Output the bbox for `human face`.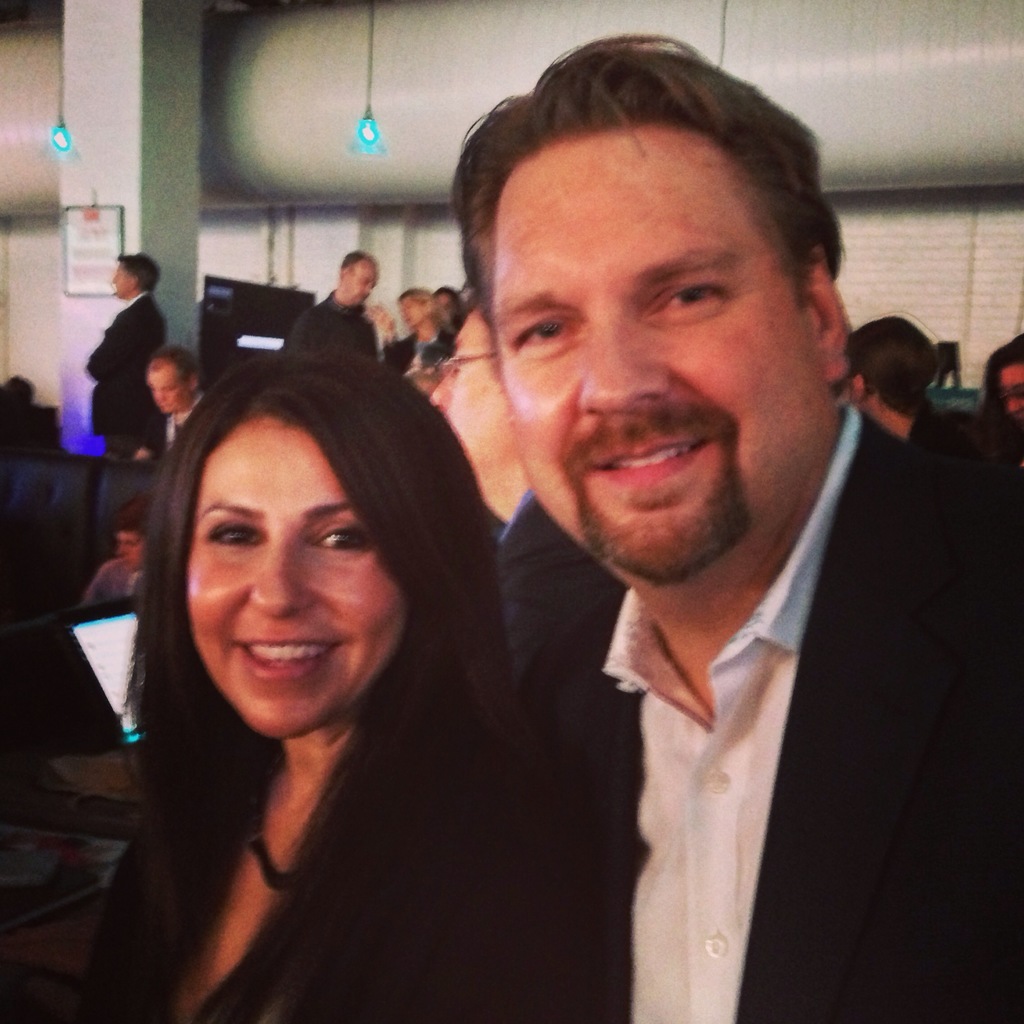
350/259/378/300.
